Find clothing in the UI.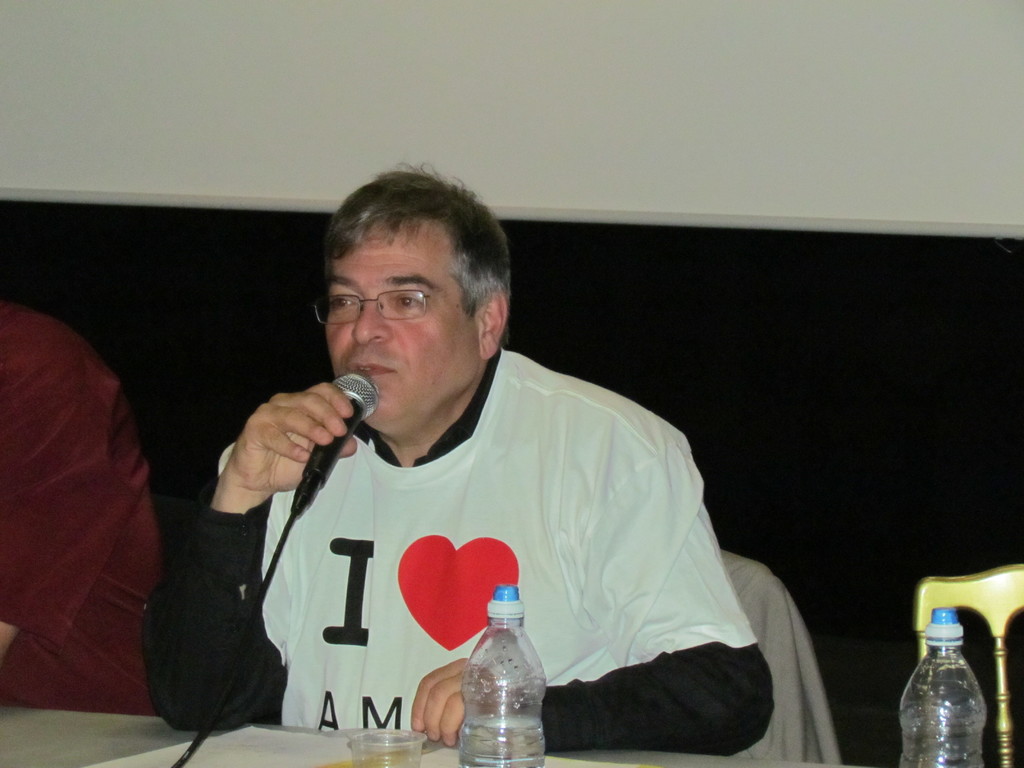
UI element at bbox(220, 348, 746, 715).
